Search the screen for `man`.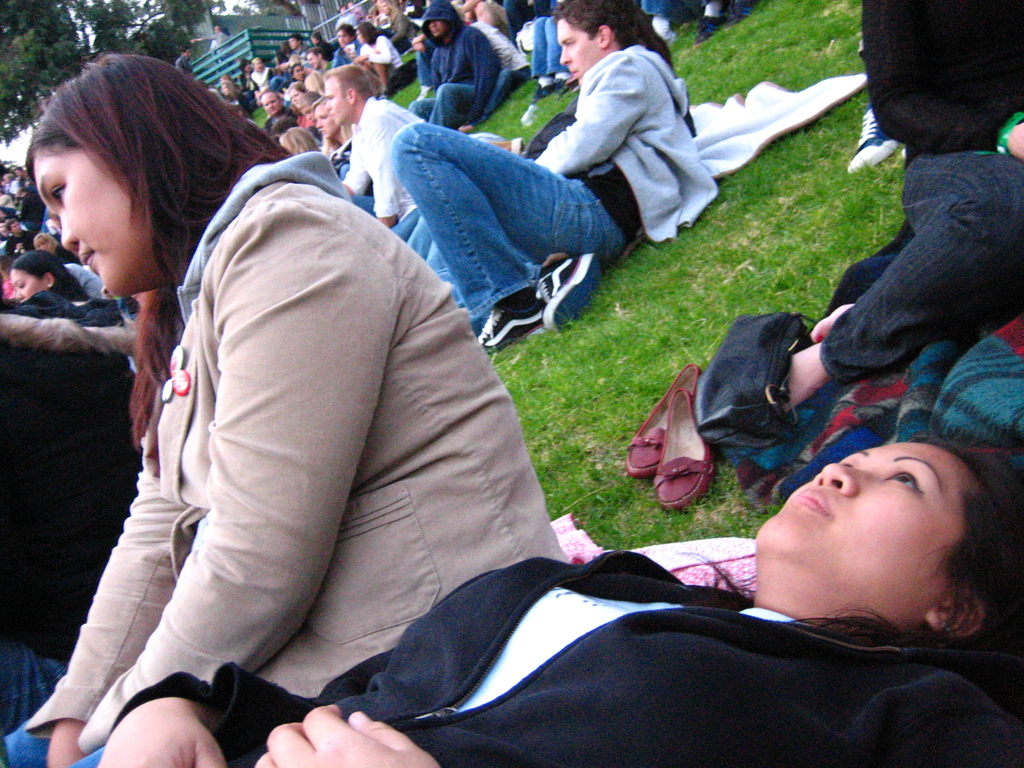
Found at Rect(344, 68, 427, 238).
